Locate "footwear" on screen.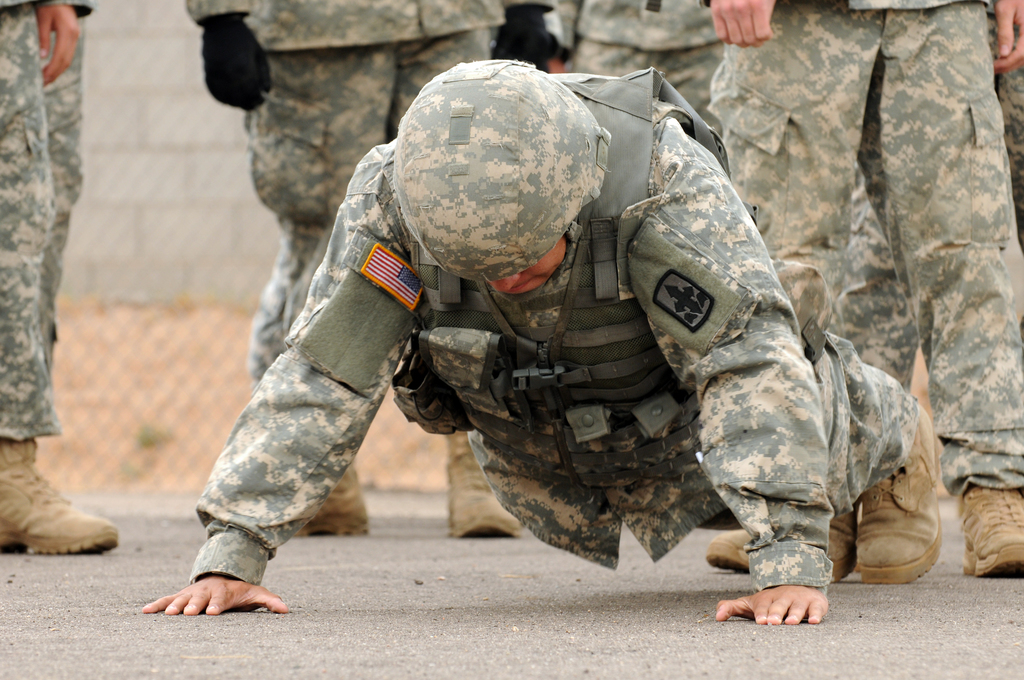
On screen at (0, 438, 120, 556).
